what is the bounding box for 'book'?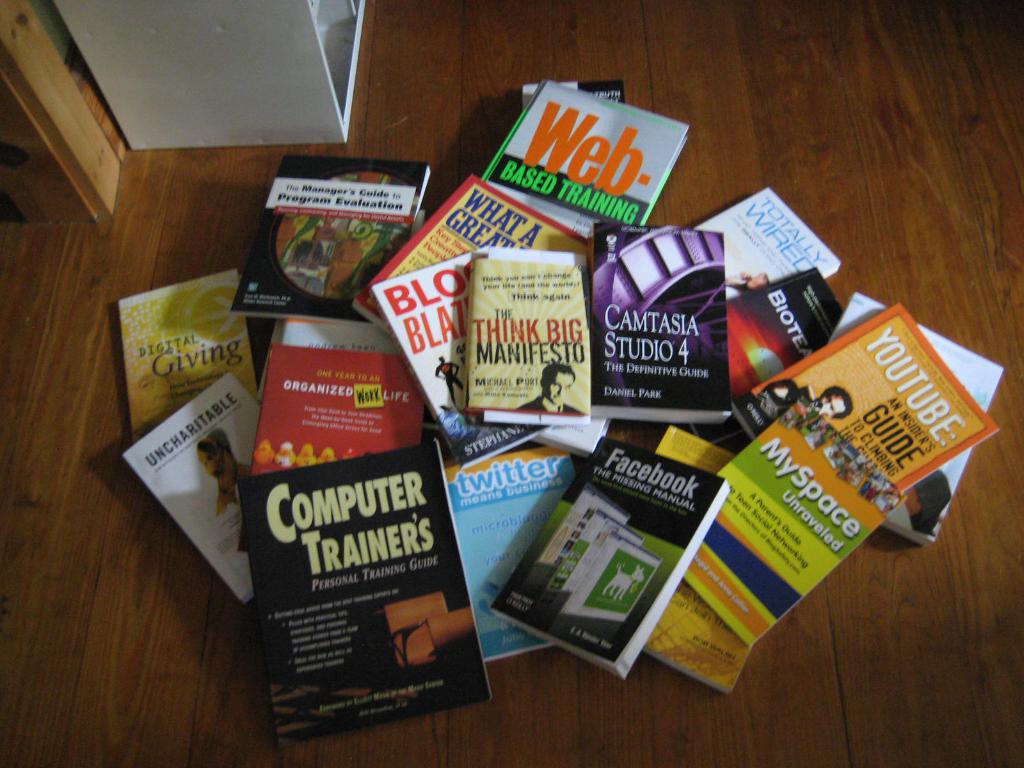
region(523, 78, 628, 110).
